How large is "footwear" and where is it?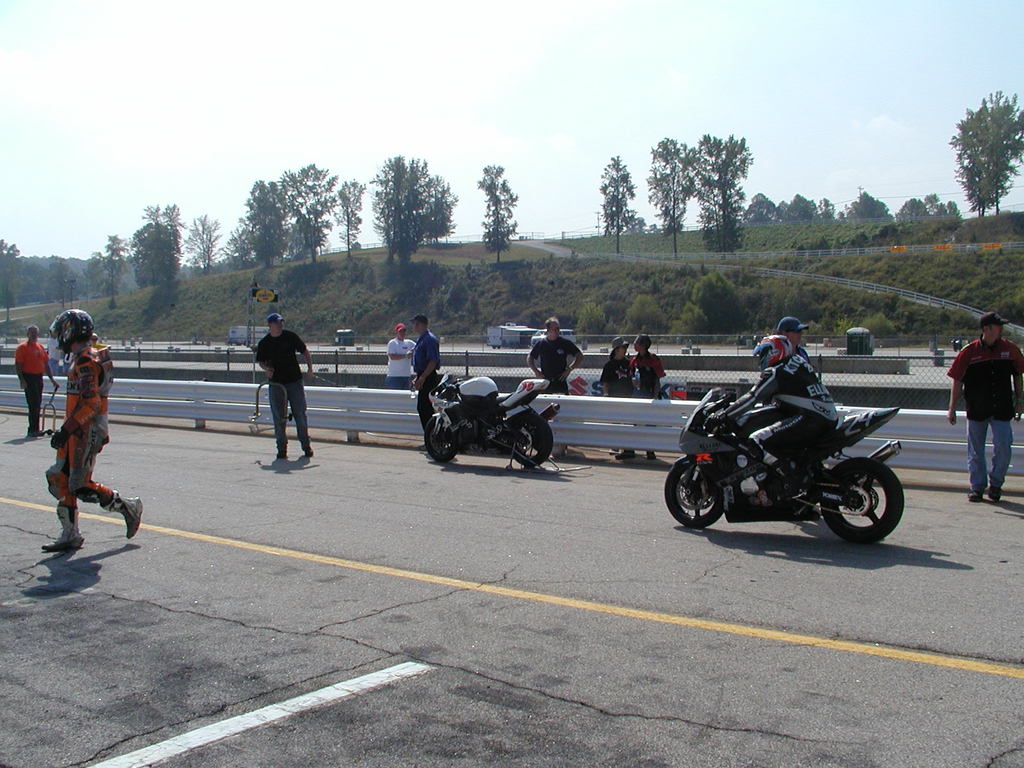
Bounding box: [613,449,637,460].
